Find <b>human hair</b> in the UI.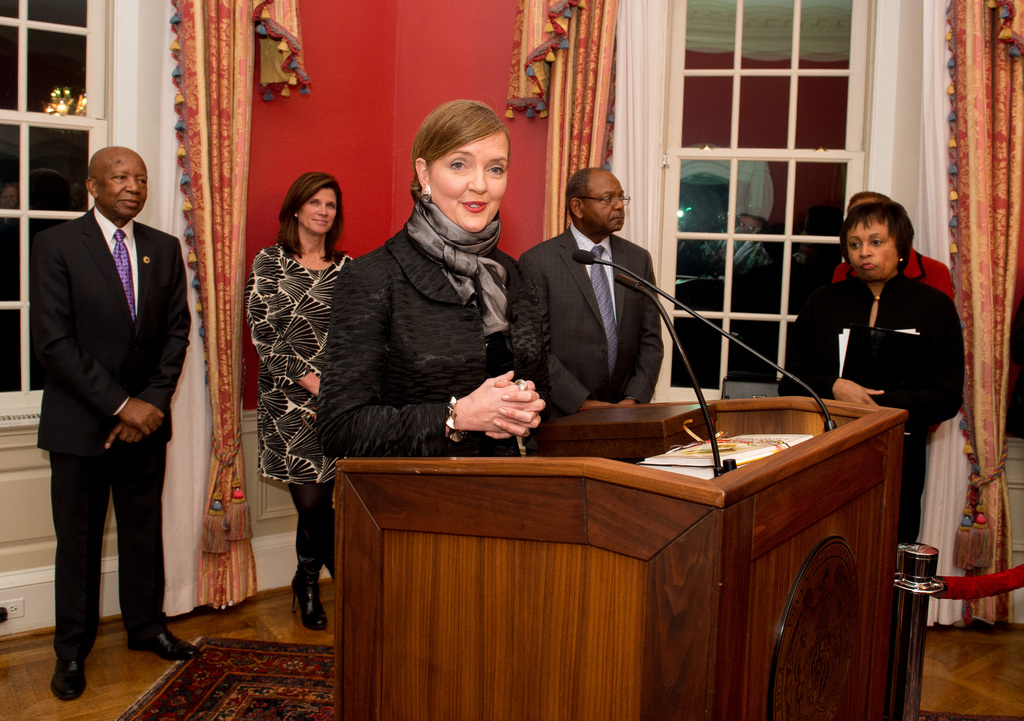
UI element at (x1=842, y1=187, x2=913, y2=276).
